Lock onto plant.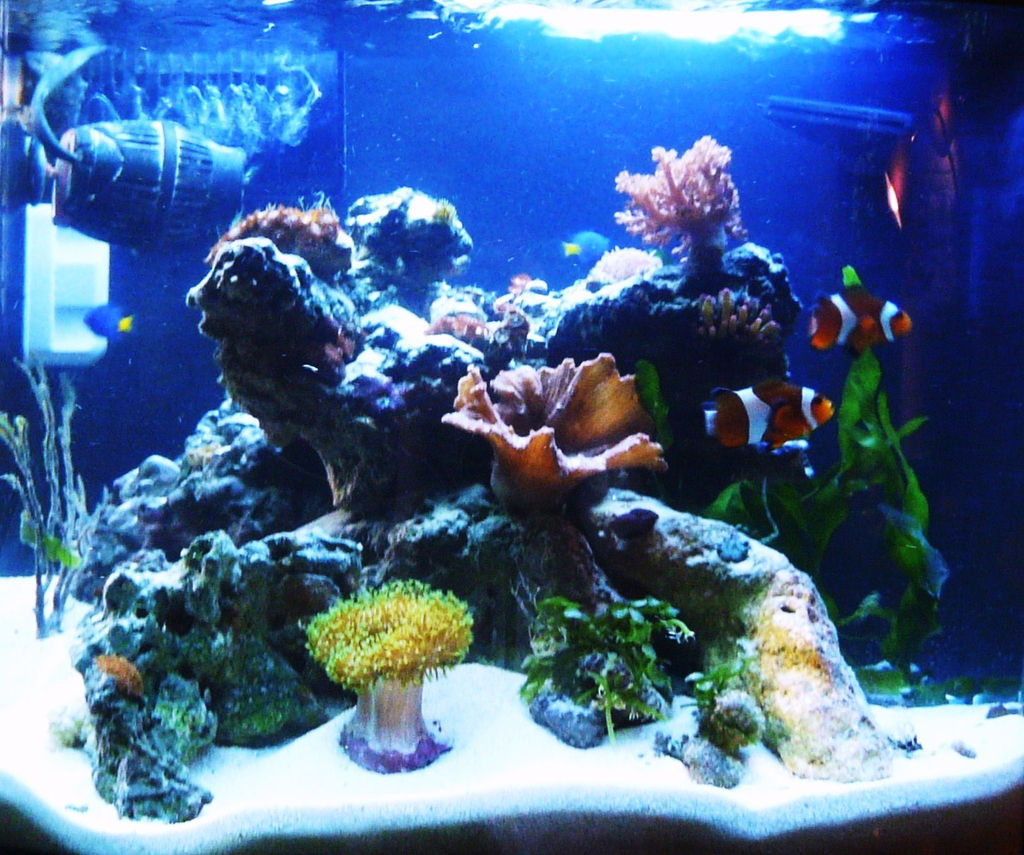
Locked: l=445, t=342, r=669, b=554.
